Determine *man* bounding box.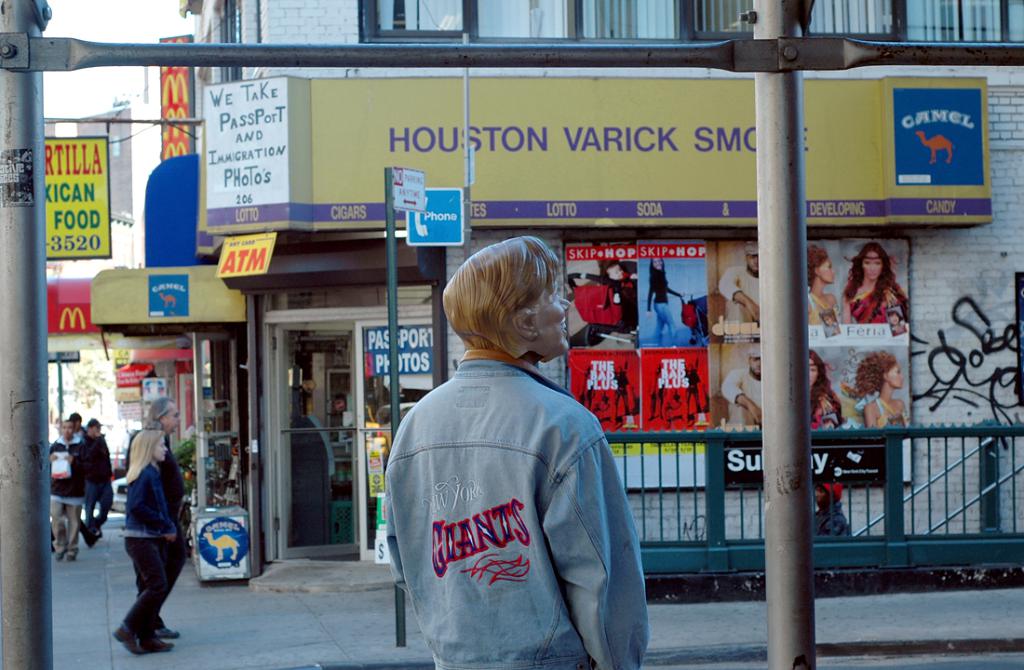
Determined: left=722, top=346, right=758, bottom=429.
